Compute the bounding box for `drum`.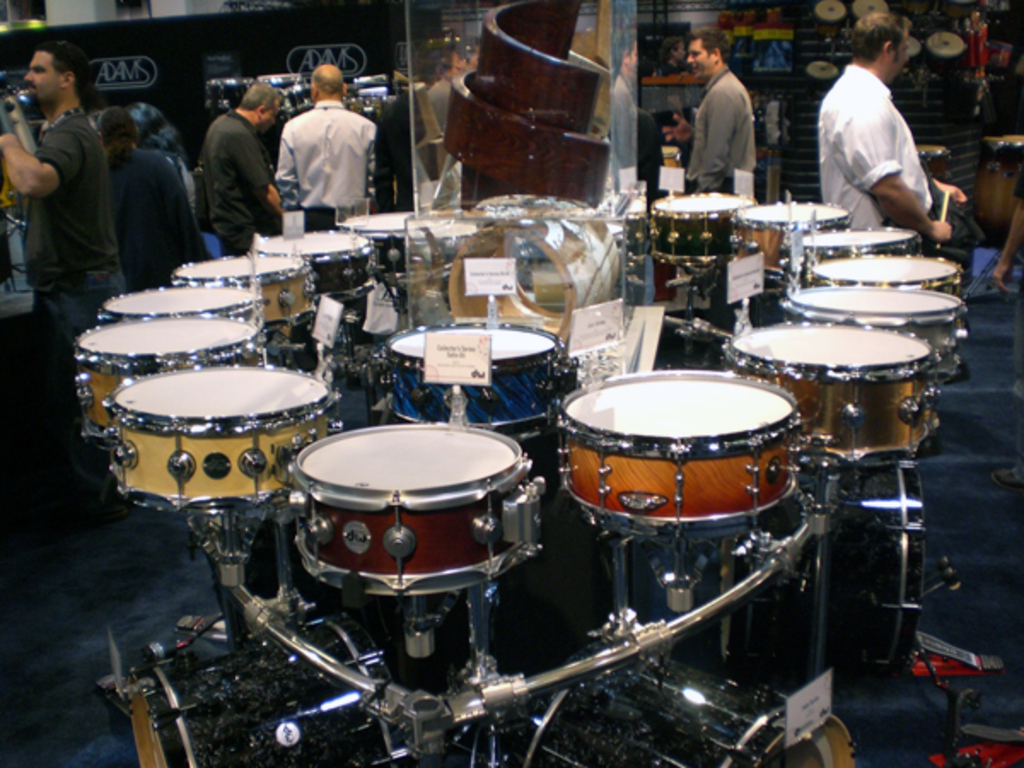
73, 316, 265, 449.
